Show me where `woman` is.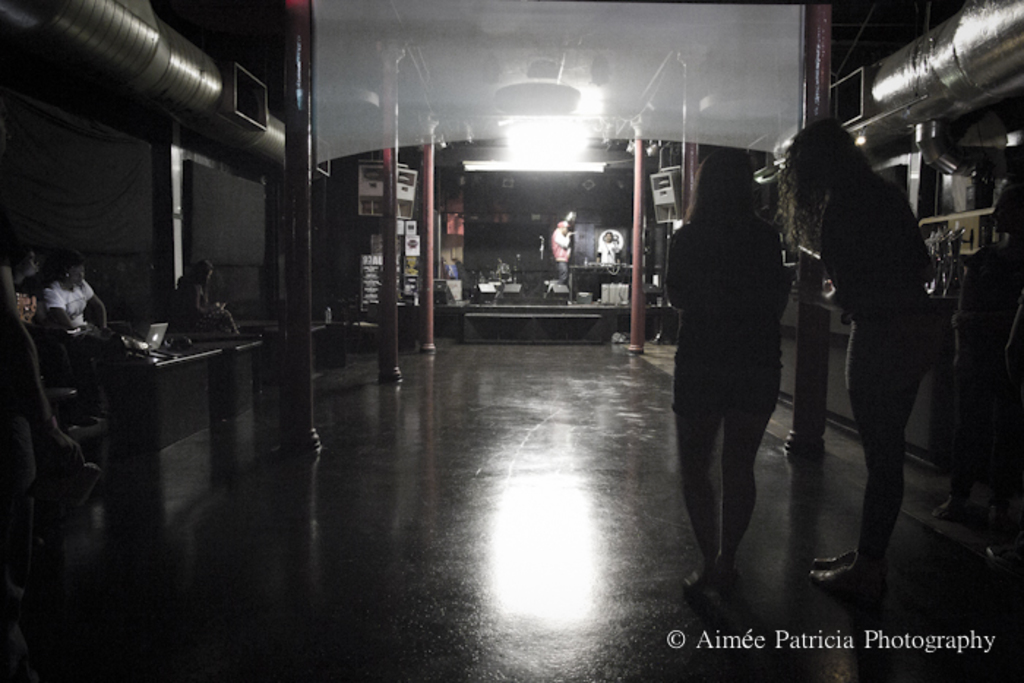
`woman` is at crop(176, 260, 234, 338).
